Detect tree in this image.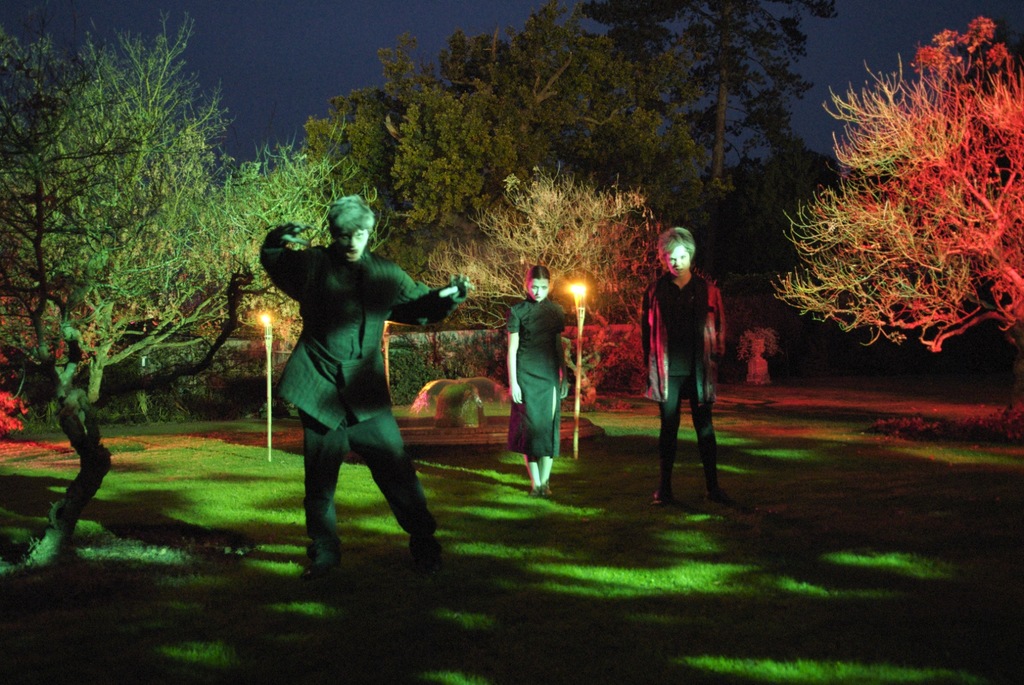
Detection: 0, 0, 396, 570.
